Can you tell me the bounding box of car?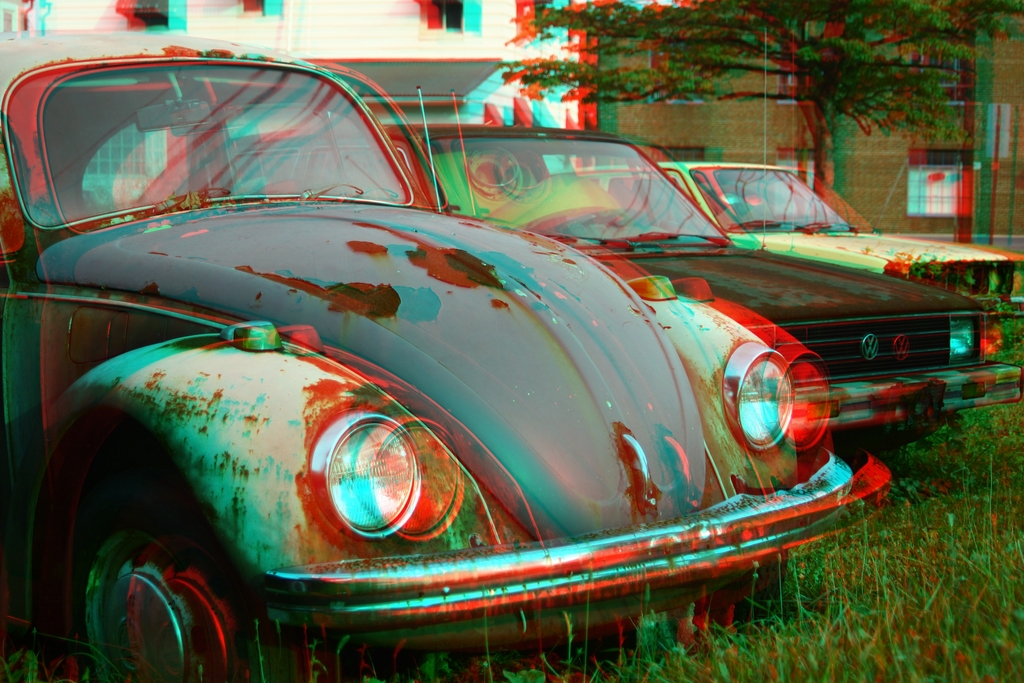
[0,40,890,682].
